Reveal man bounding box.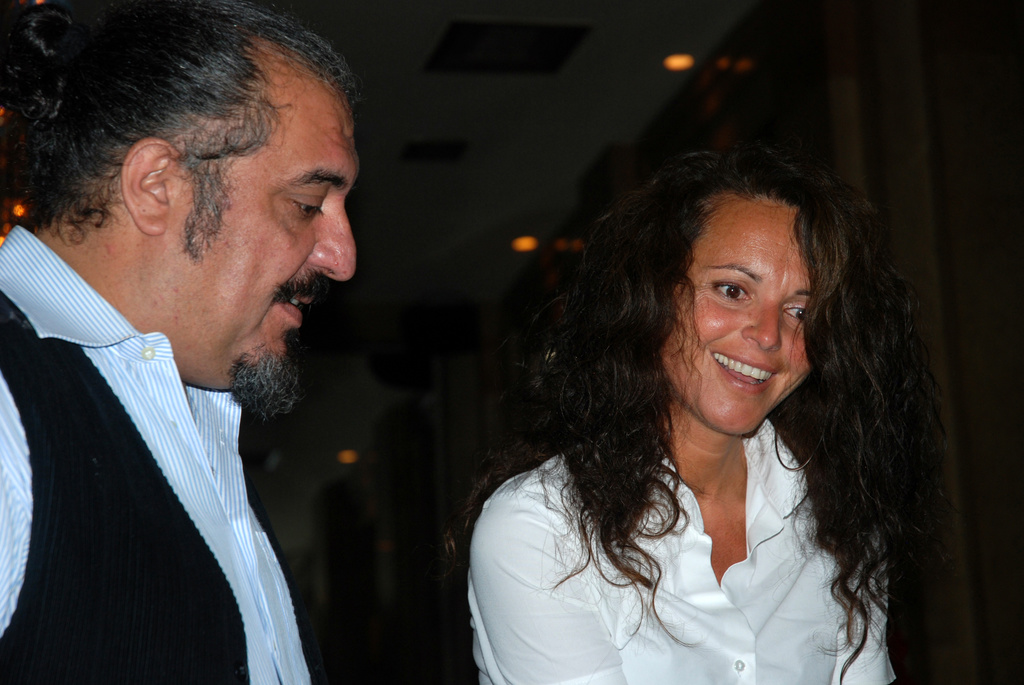
Revealed: 0, 16, 417, 684.
